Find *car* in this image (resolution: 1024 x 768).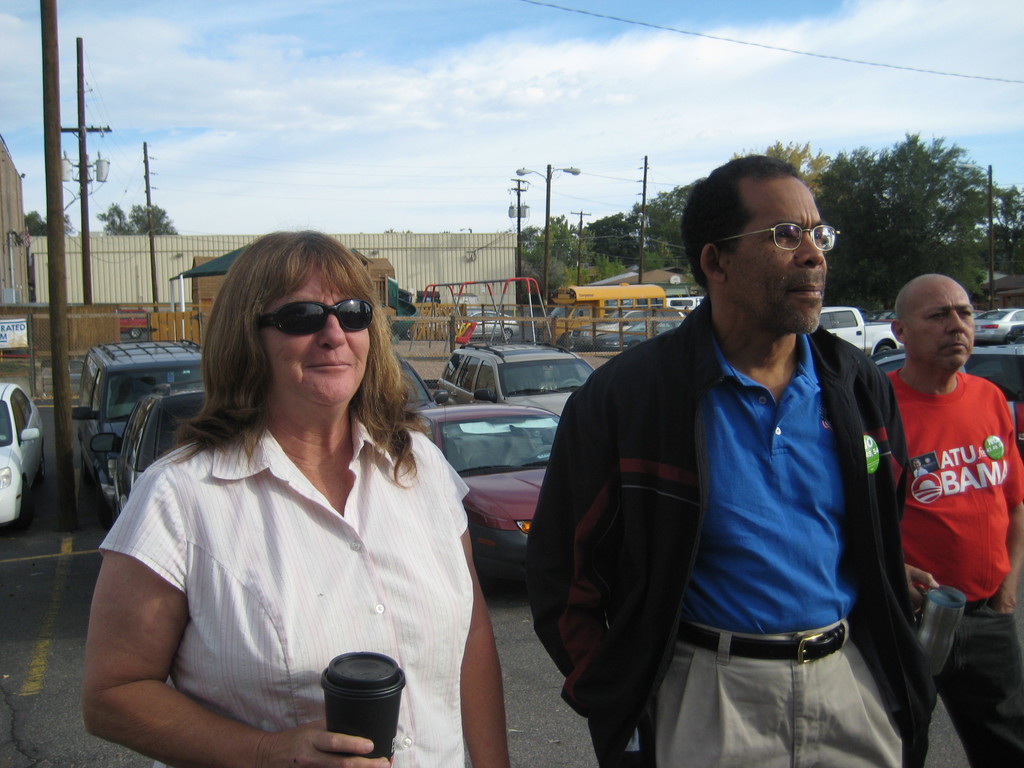
70, 339, 209, 518.
